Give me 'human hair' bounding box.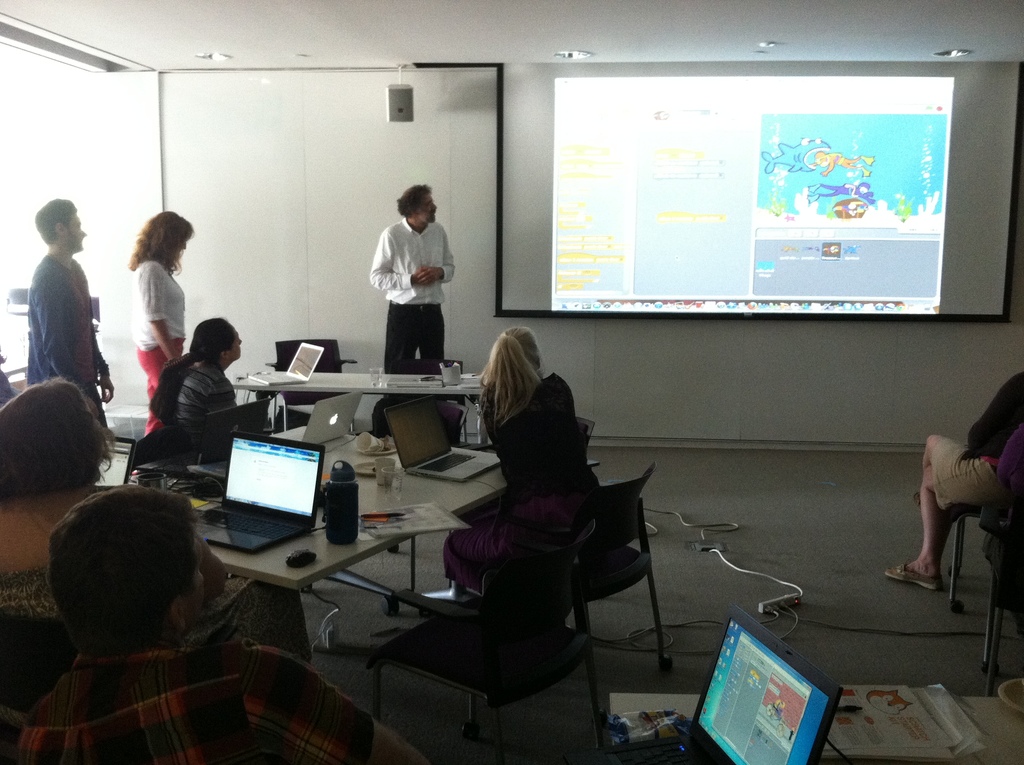
box(0, 376, 113, 531).
